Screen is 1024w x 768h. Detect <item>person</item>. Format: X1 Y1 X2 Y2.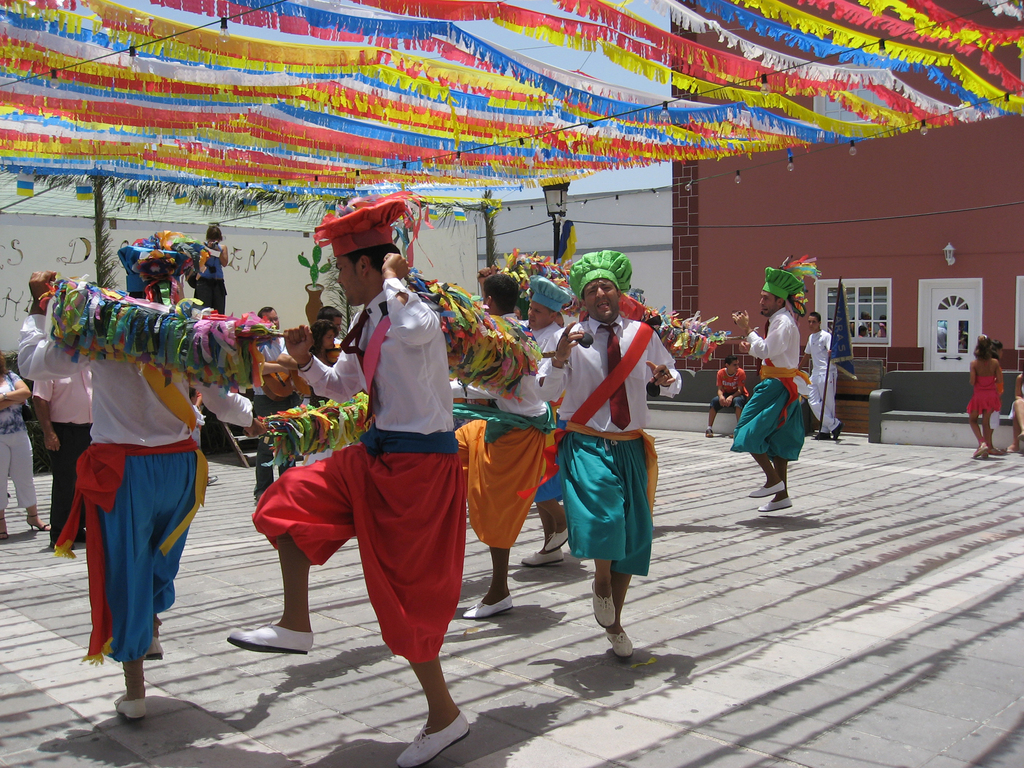
252 301 301 503.
